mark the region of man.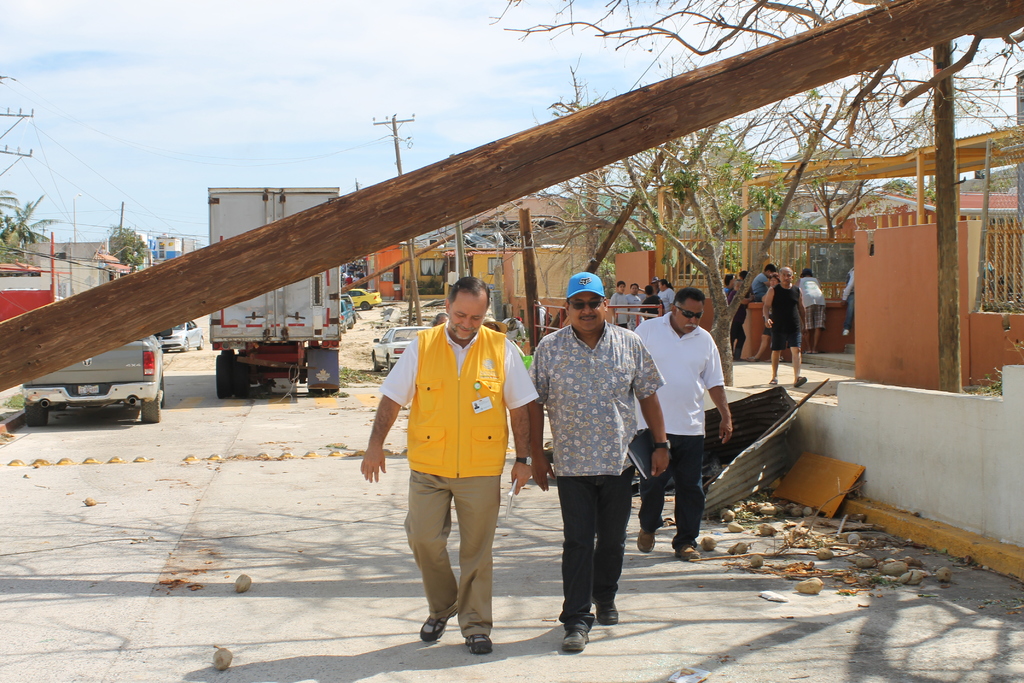
Region: bbox=(376, 276, 538, 656).
